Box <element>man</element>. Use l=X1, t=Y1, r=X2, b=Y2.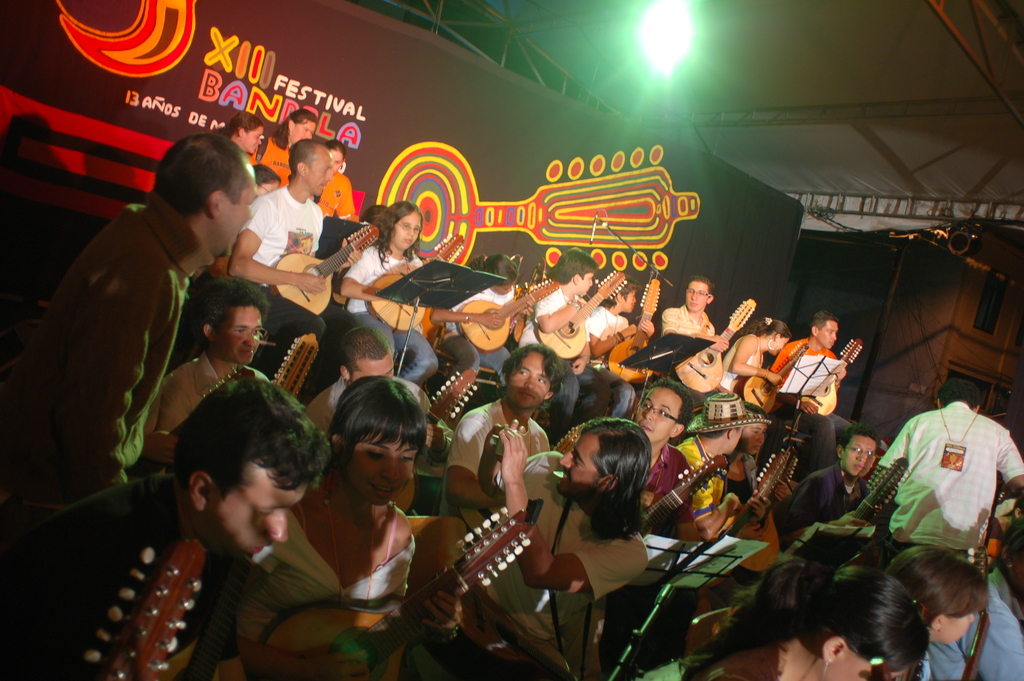
l=440, t=339, r=564, b=528.
